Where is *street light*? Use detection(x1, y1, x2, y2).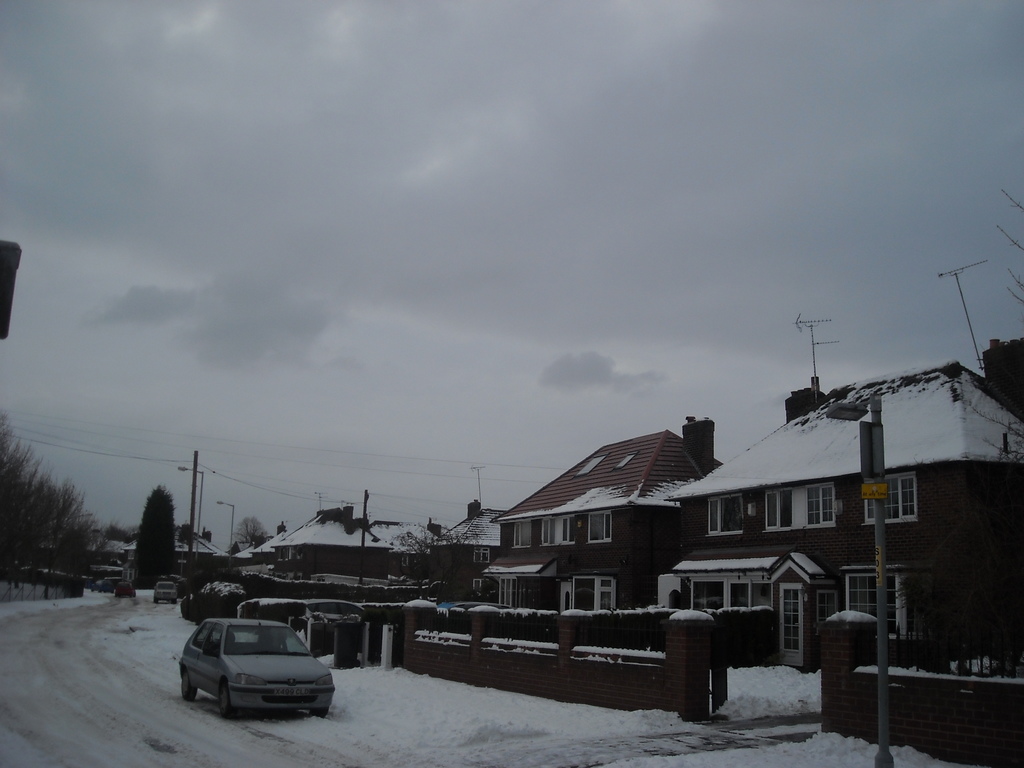
detection(176, 465, 208, 564).
